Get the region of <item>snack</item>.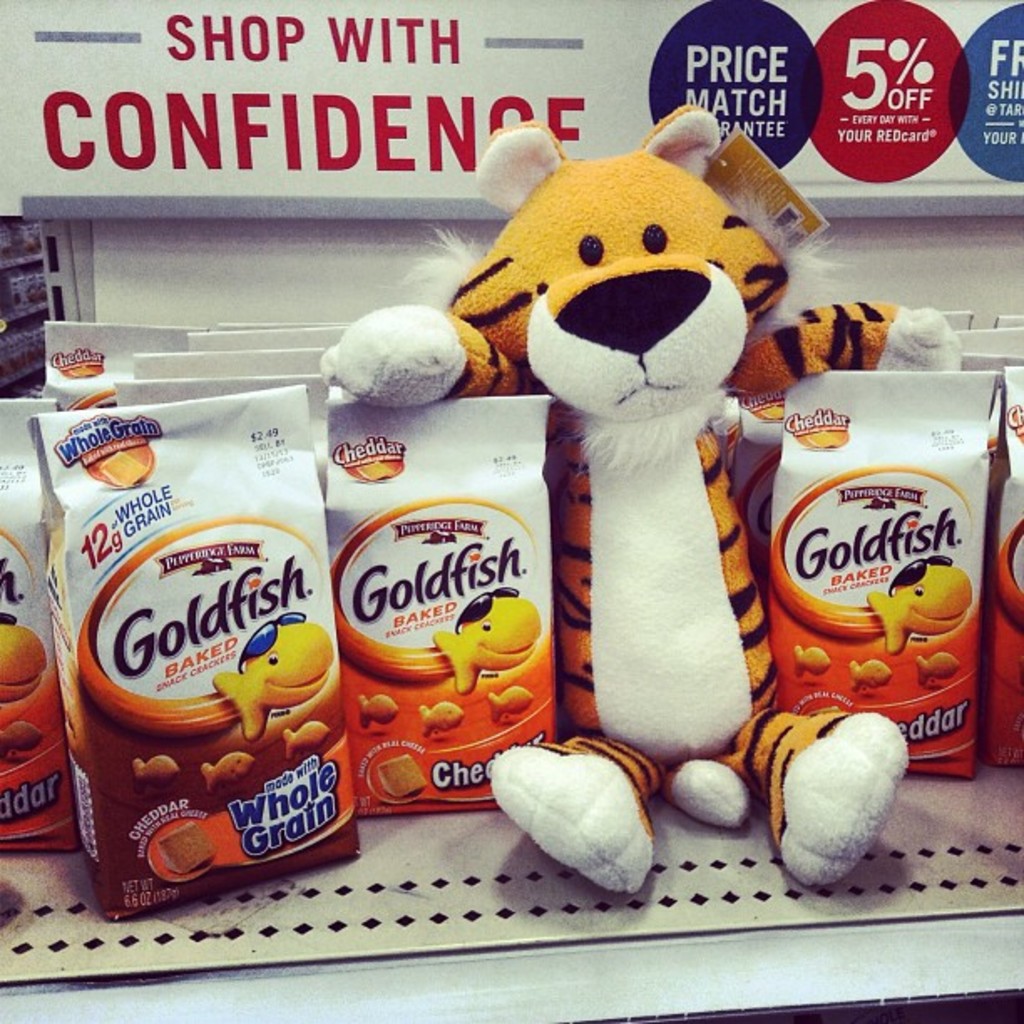
box(380, 756, 425, 791).
